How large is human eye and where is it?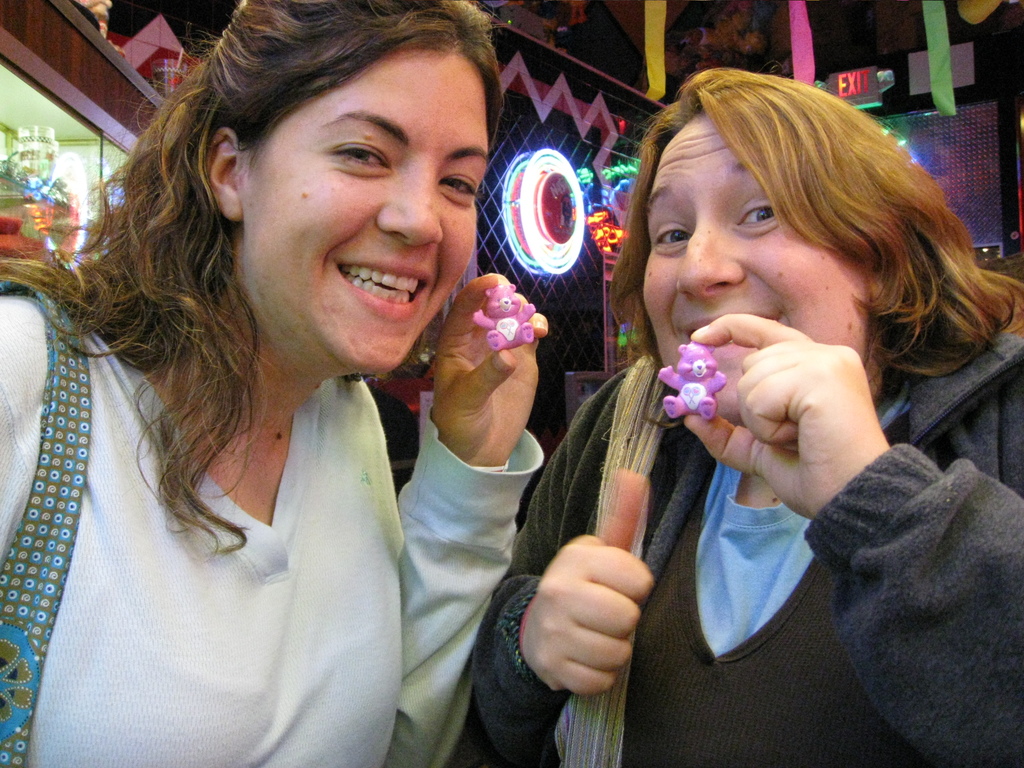
Bounding box: {"left": 438, "top": 171, "right": 483, "bottom": 203}.
